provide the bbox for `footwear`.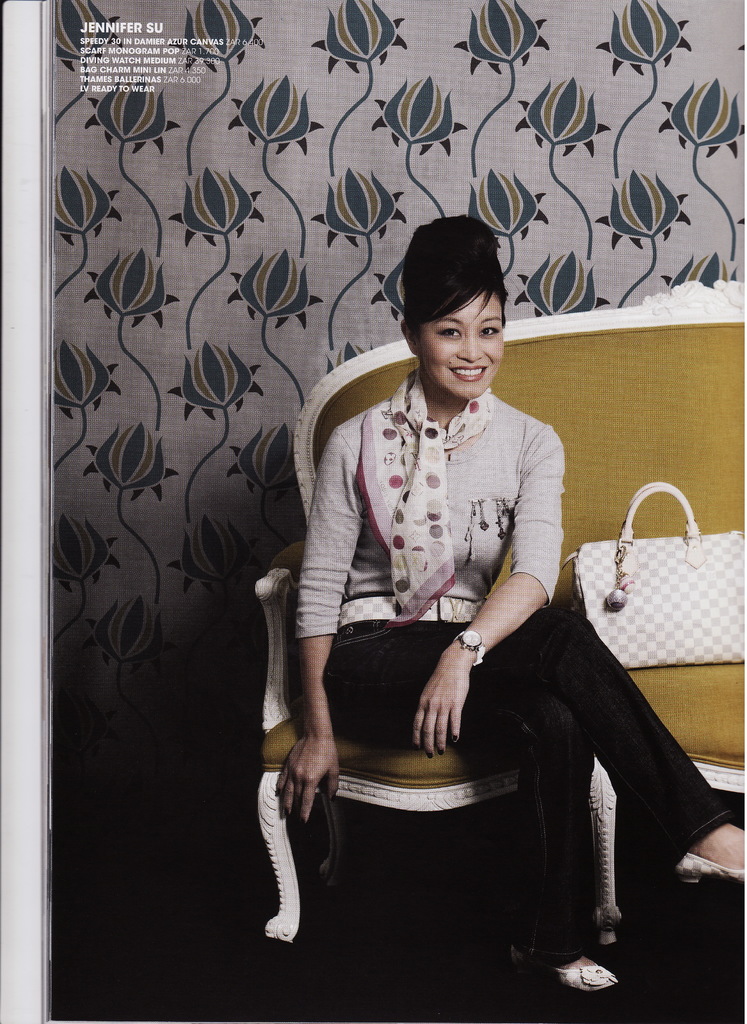
(506,953,620,995).
